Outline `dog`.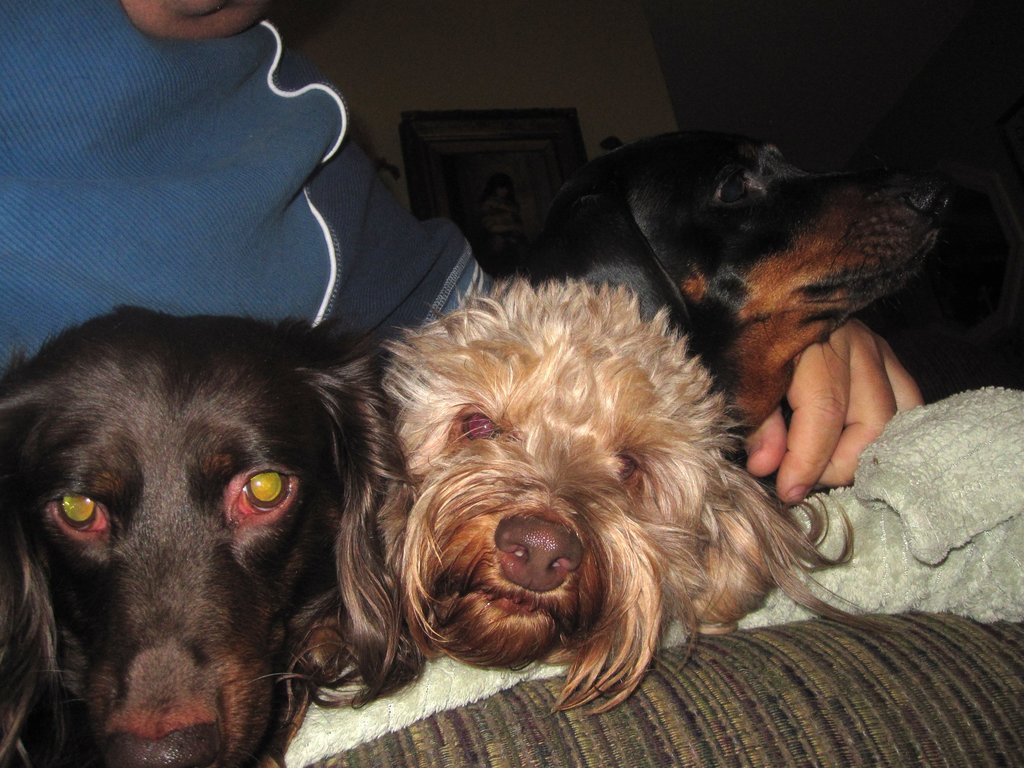
Outline: Rect(370, 275, 895, 722).
